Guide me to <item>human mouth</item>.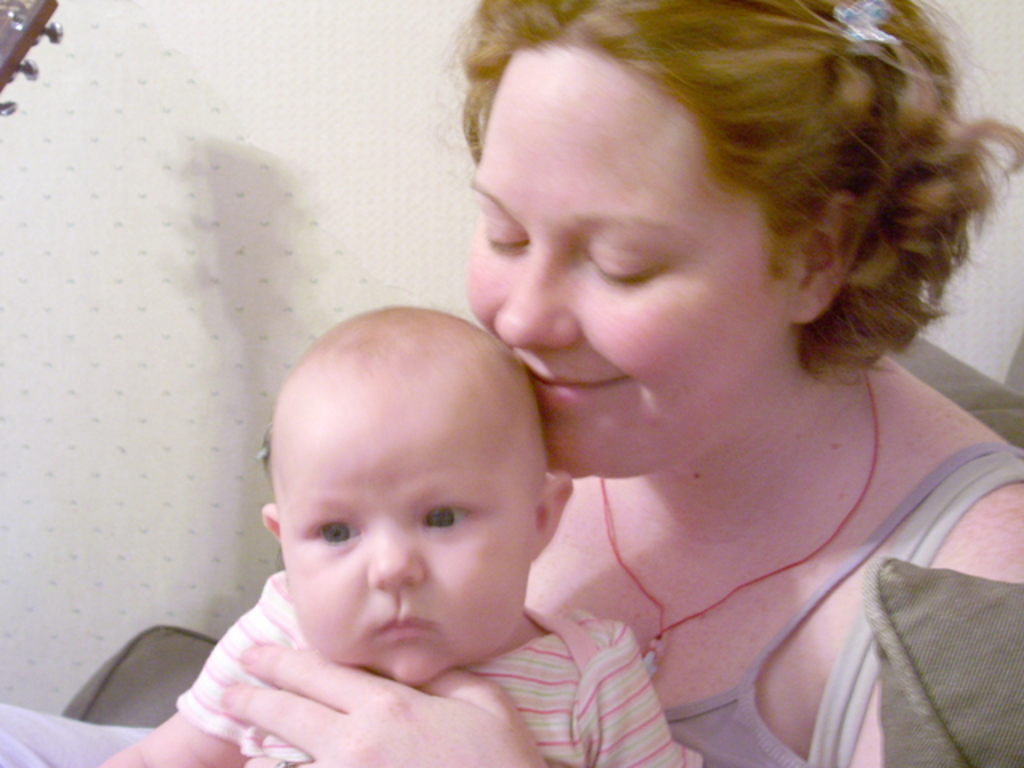
Guidance: box(379, 614, 434, 637).
